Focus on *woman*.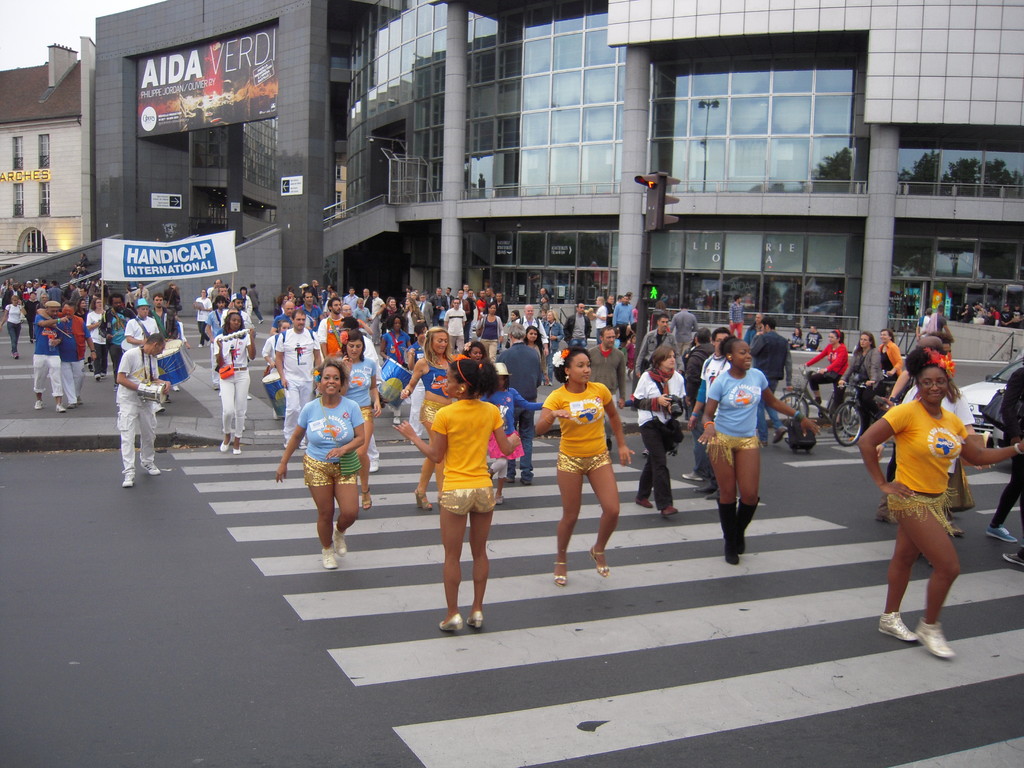
Focused at region(236, 285, 253, 317).
